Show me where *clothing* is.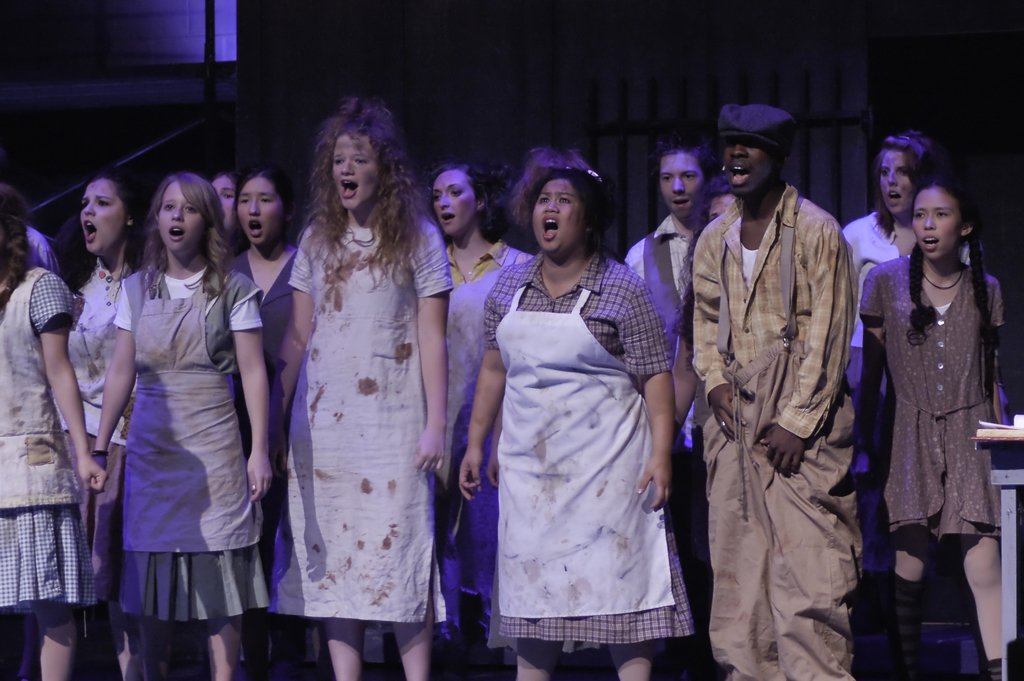
*clothing* is at bbox(259, 208, 460, 628).
